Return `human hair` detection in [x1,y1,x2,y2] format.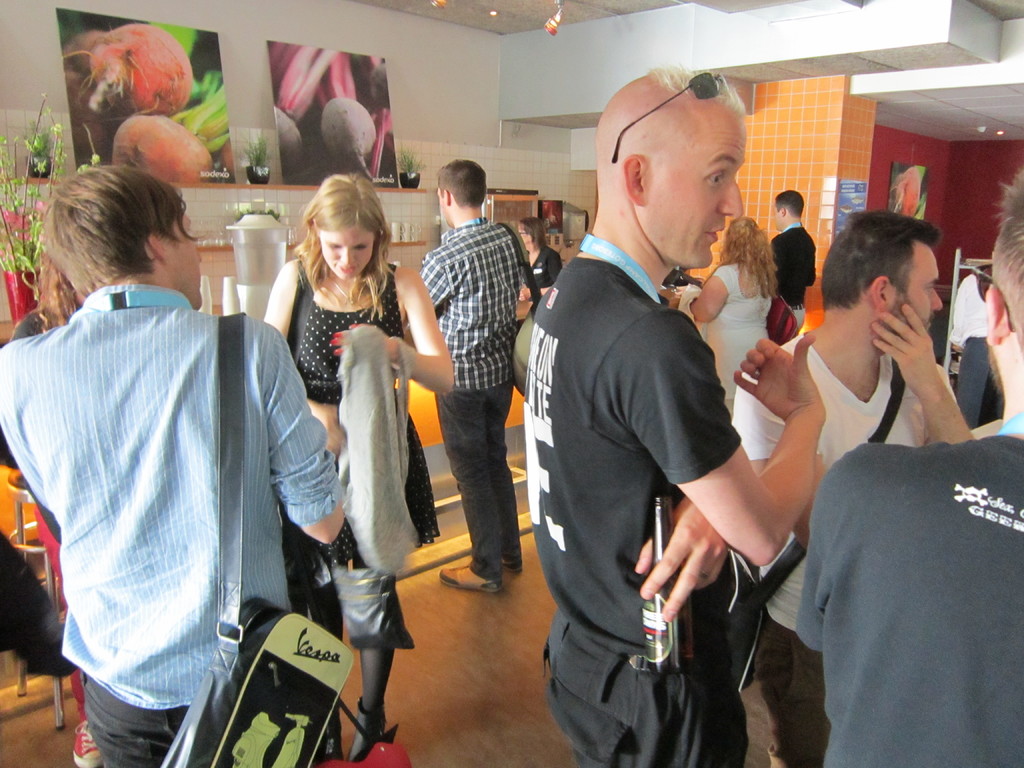
[40,254,79,337].
